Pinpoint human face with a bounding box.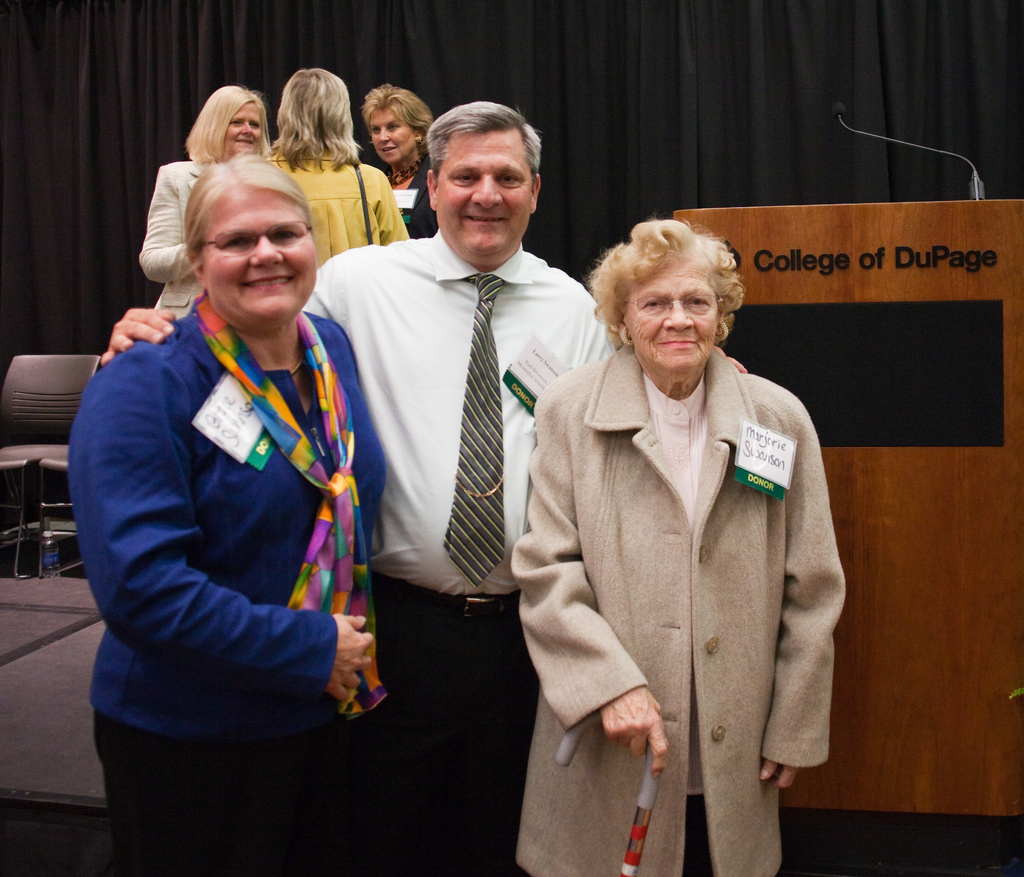
369:104:418:159.
